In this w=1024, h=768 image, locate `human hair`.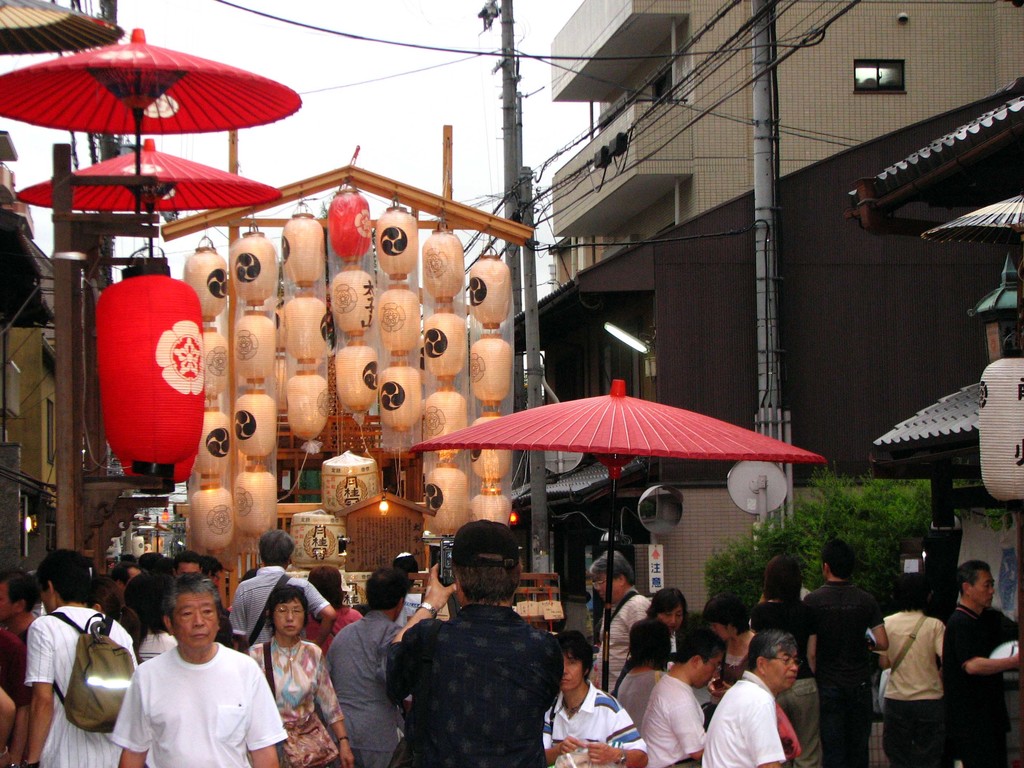
Bounding box: box=[266, 584, 310, 636].
